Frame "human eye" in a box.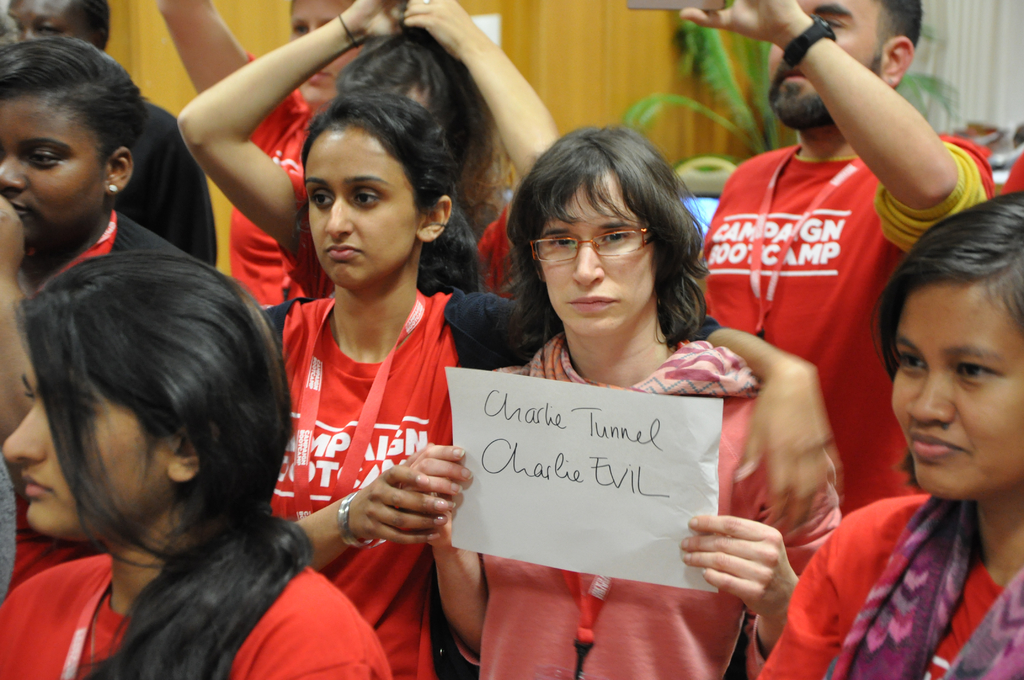
box(292, 19, 306, 35).
